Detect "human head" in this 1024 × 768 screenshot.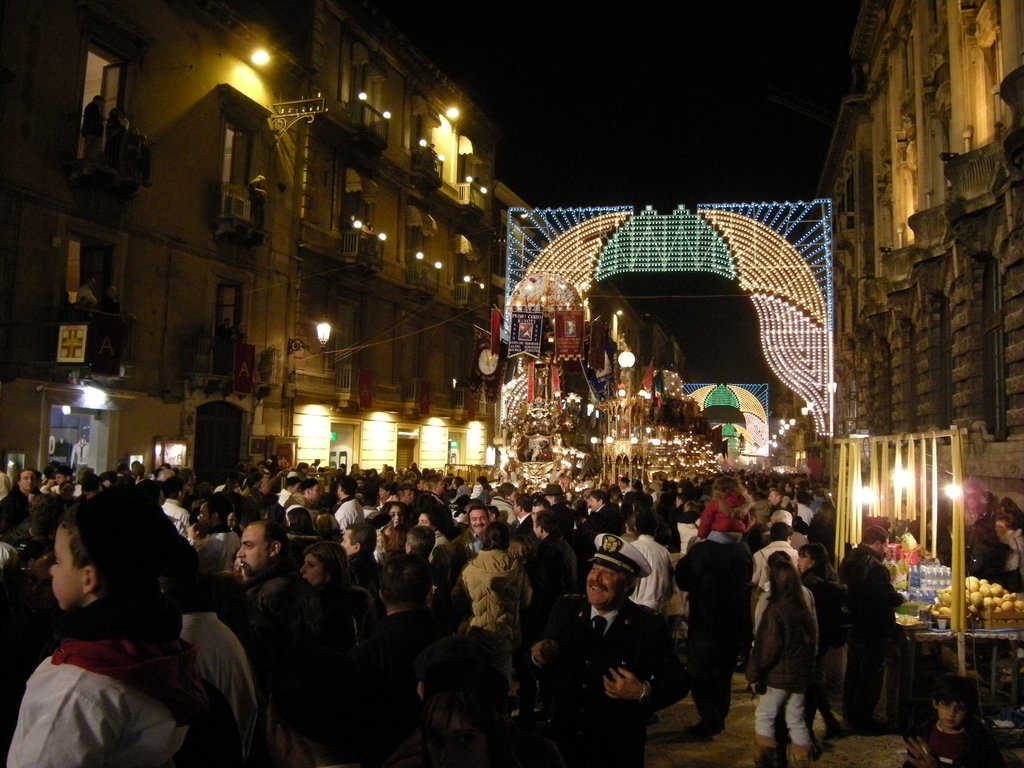
Detection: detection(513, 493, 533, 515).
